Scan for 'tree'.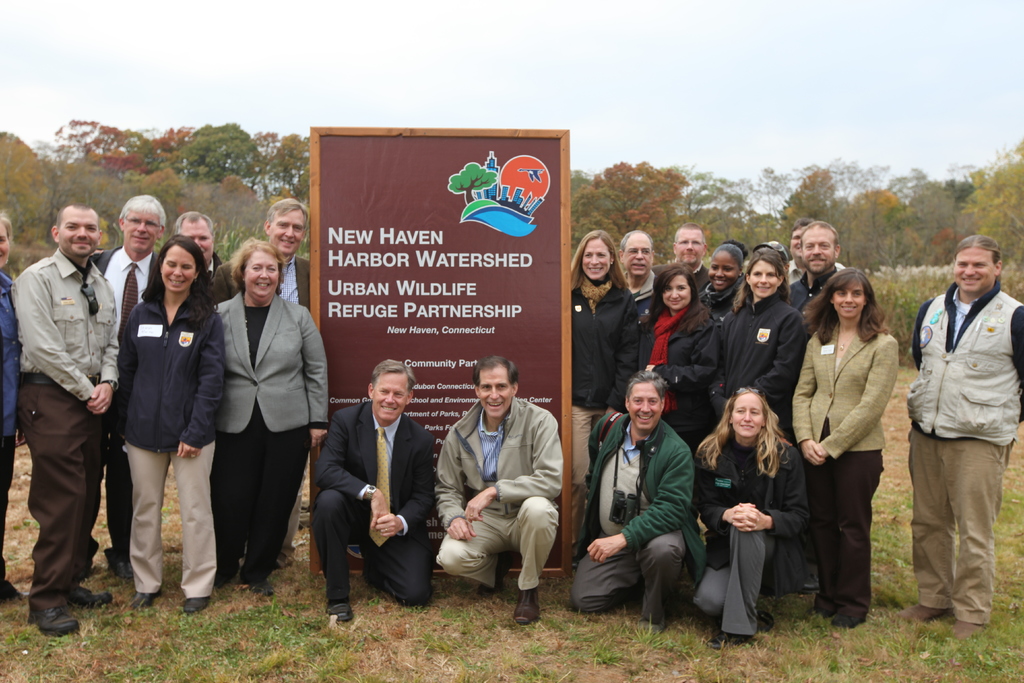
Scan result: BBox(180, 121, 273, 181).
